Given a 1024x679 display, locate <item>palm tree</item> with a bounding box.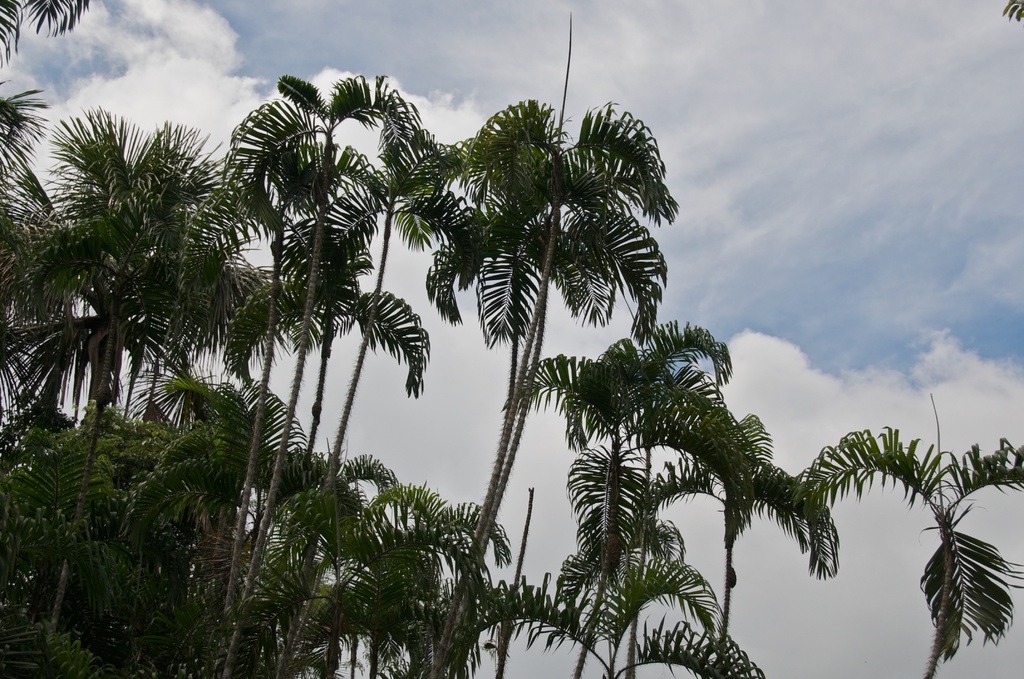
Located: (x1=794, y1=425, x2=1022, y2=678).
